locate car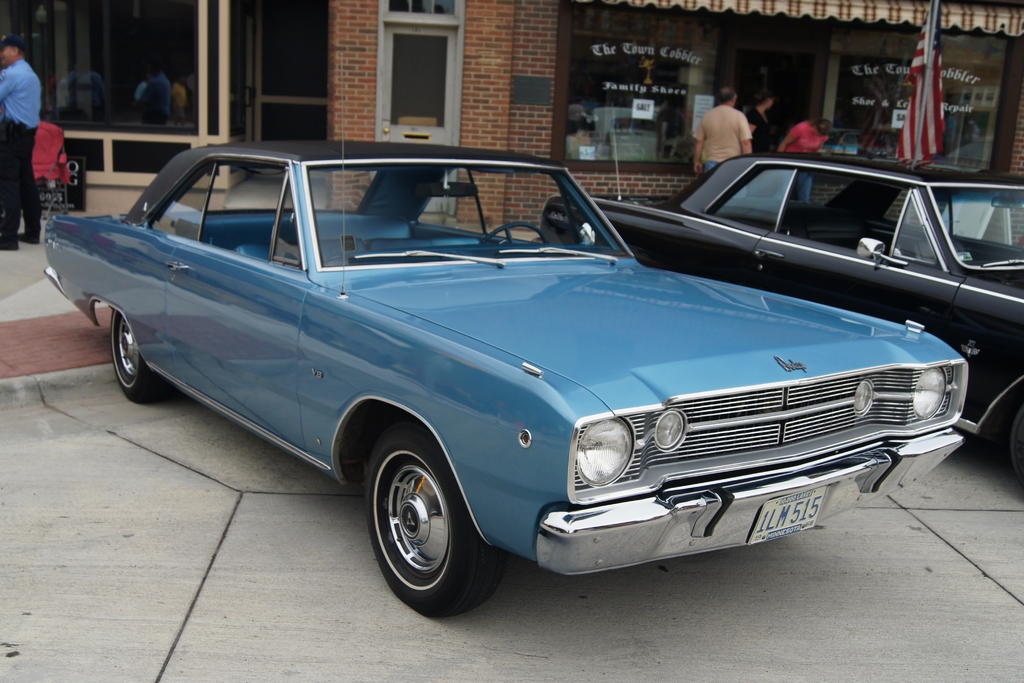
{"x1": 42, "y1": 99, "x2": 971, "y2": 625}
